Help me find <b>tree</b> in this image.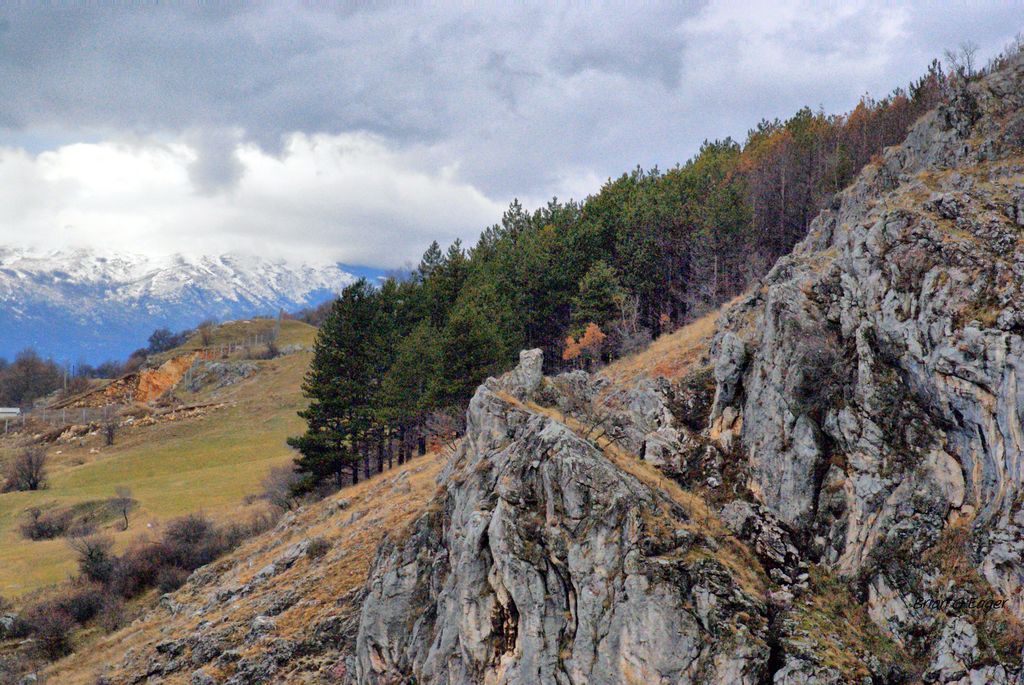
Found it: bbox=(473, 228, 513, 300).
